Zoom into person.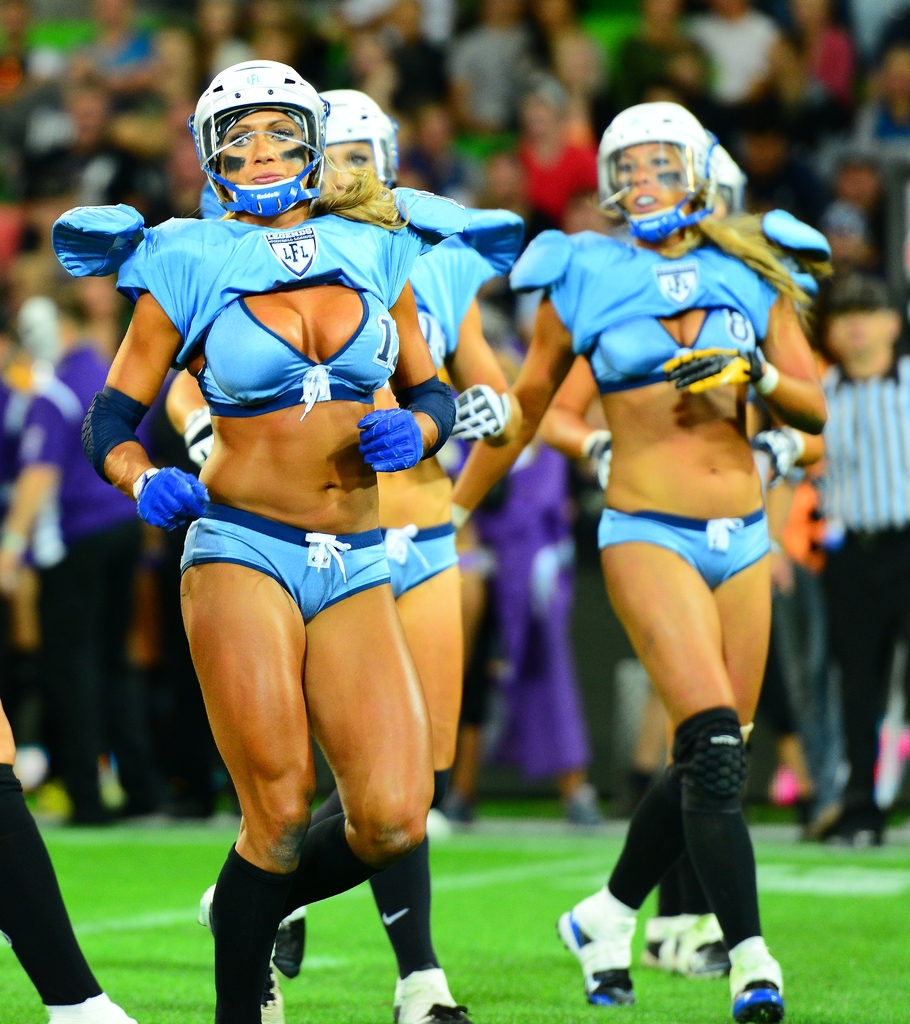
Zoom target: (left=165, top=88, right=523, bottom=1023).
